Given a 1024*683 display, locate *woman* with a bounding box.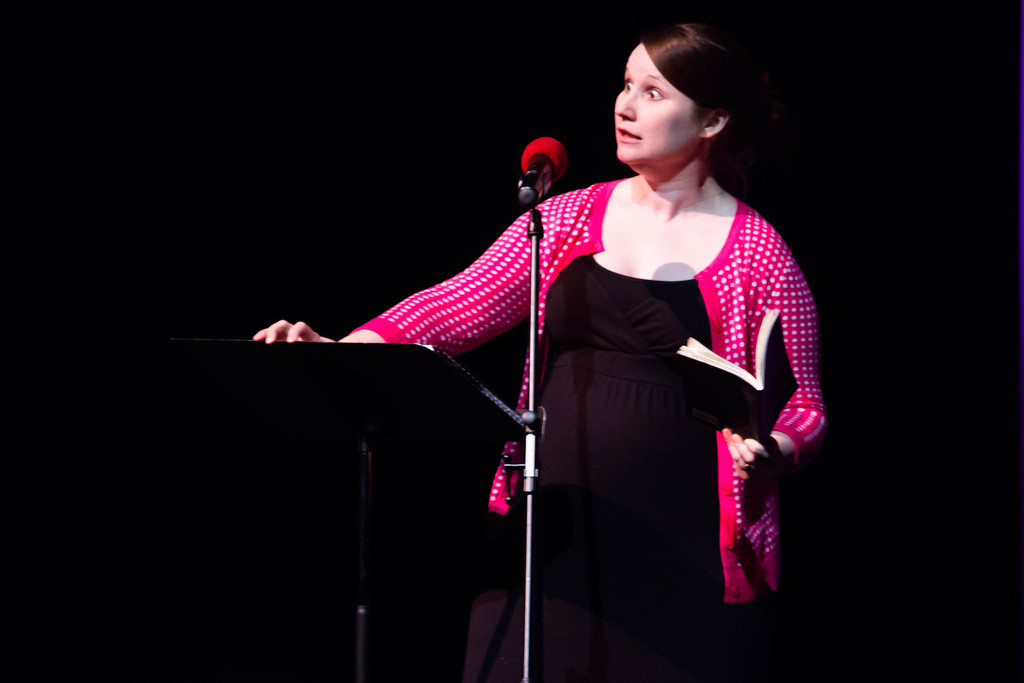
Located: detection(212, 63, 801, 620).
